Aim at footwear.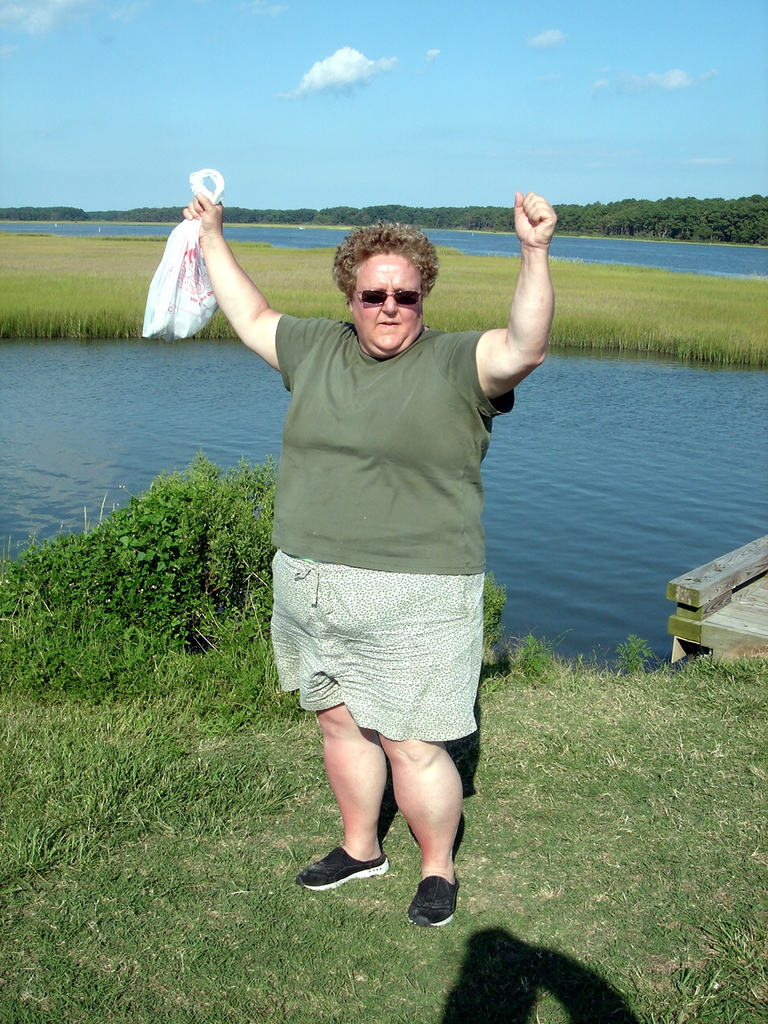
Aimed at box(408, 874, 462, 925).
